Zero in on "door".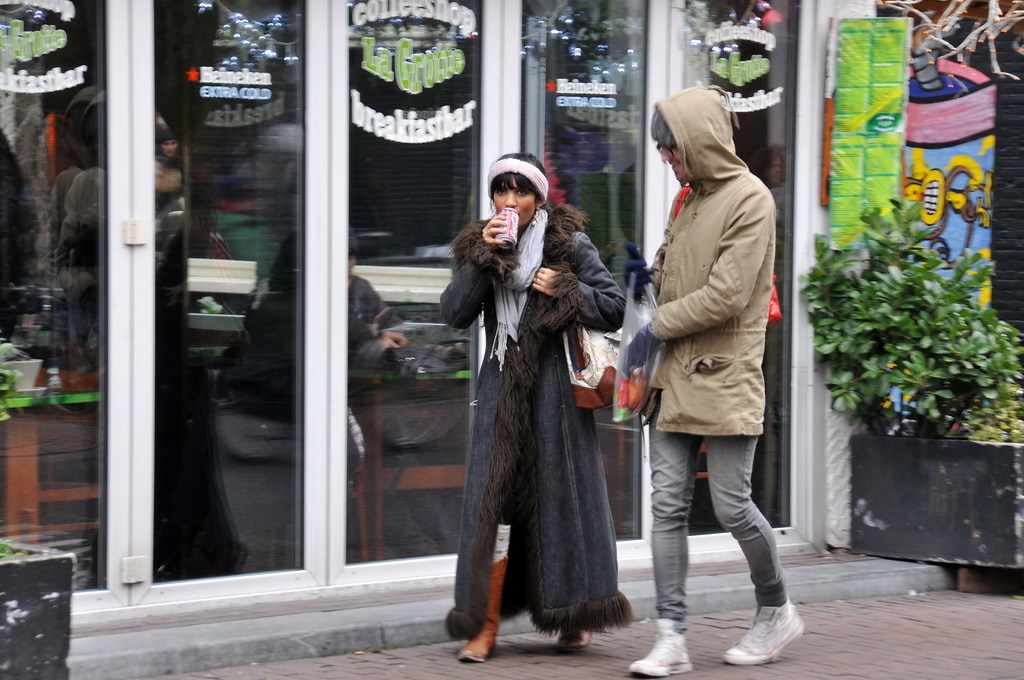
Zeroed in: (0,0,129,614).
